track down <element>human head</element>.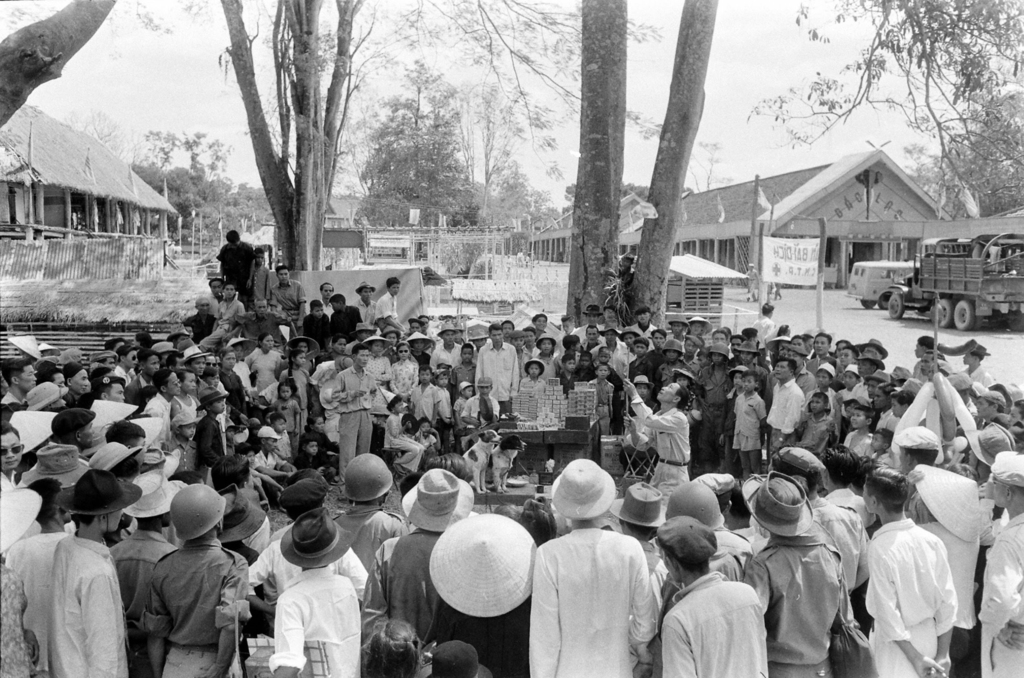
Tracked to left=417, top=315, right=430, bottom=329.
